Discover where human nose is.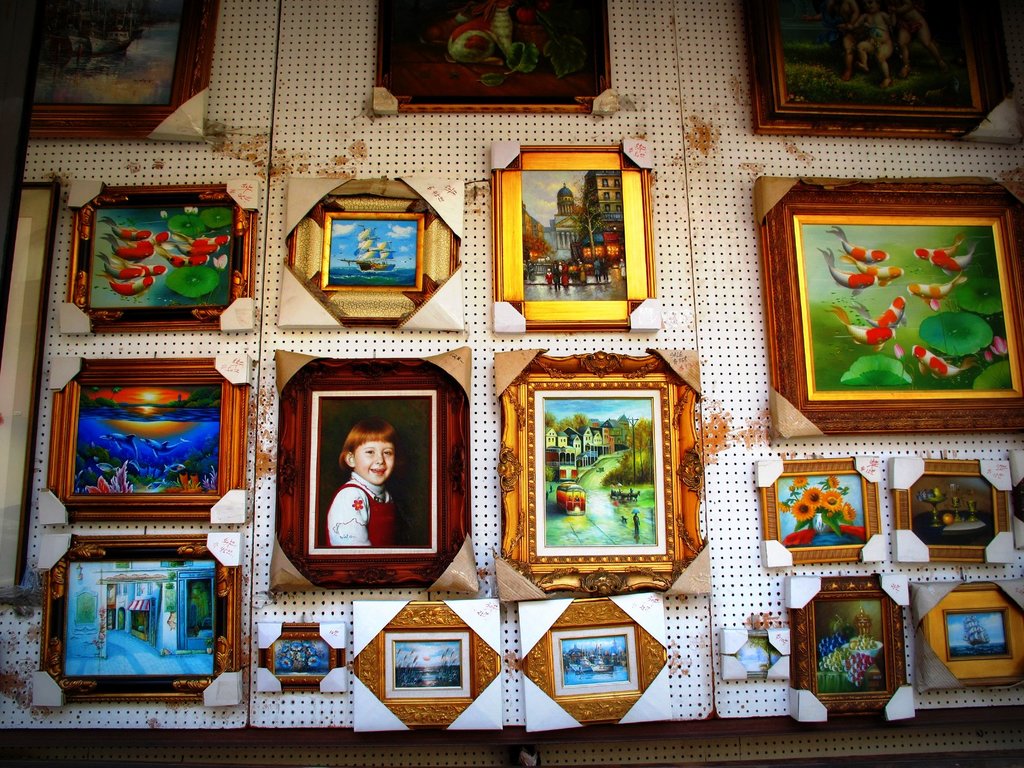
Discovered at <box>371,451,385,467</box>.
